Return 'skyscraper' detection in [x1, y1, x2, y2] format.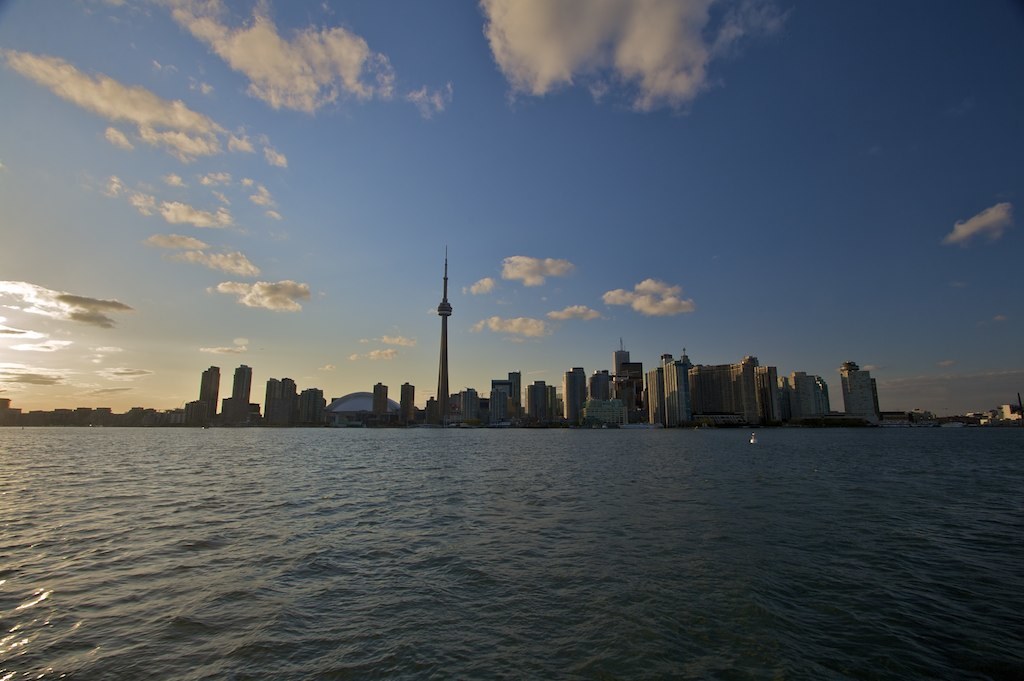
[618, 339, 630, 375].
